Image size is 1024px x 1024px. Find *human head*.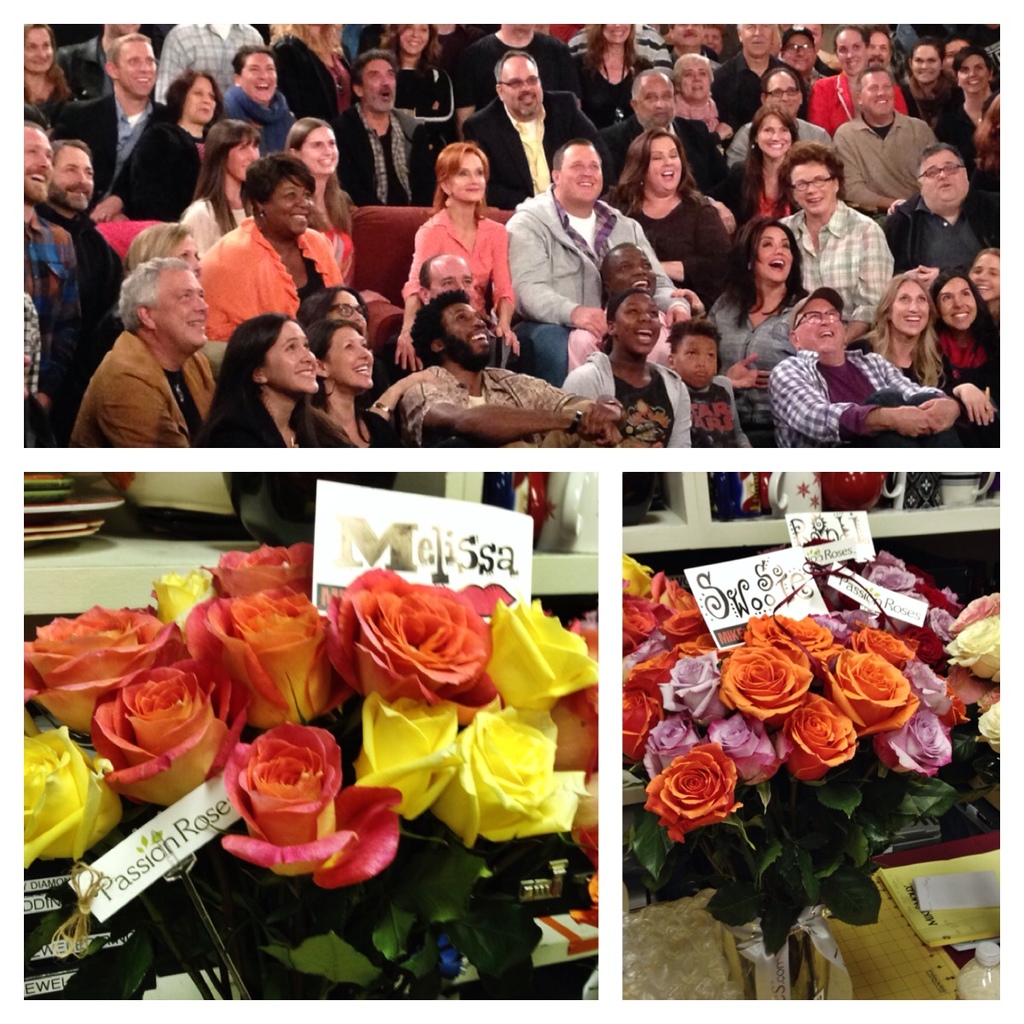
l=590, t=23, r=636, b=49.
